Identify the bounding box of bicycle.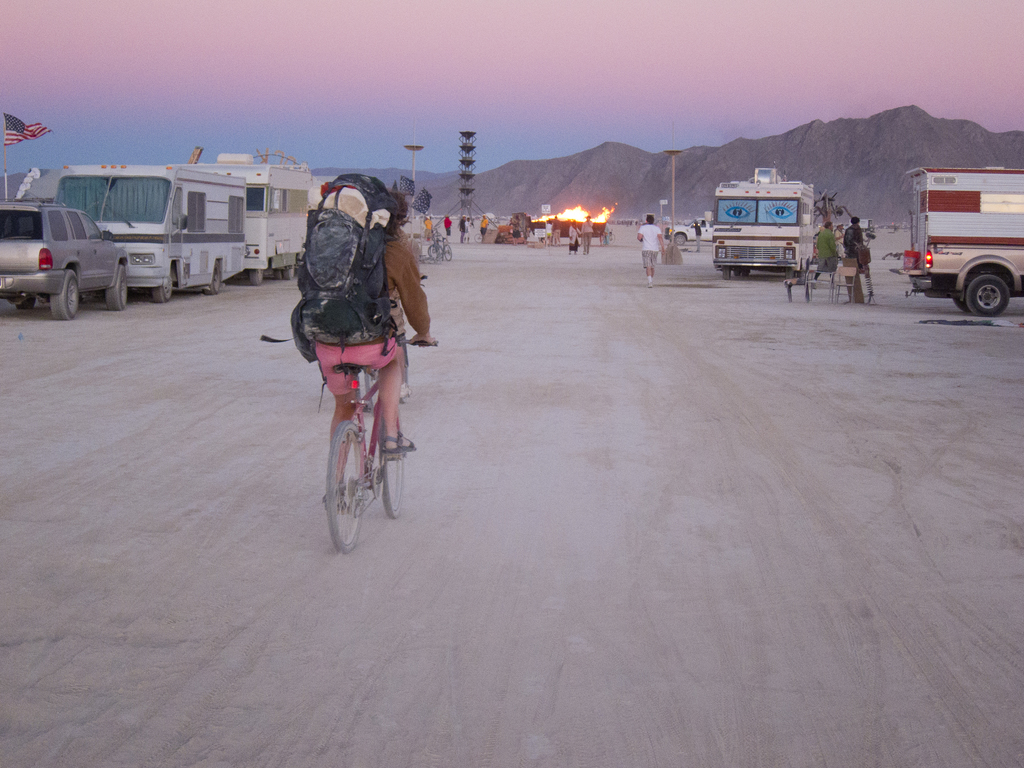
472 228 484 242.
